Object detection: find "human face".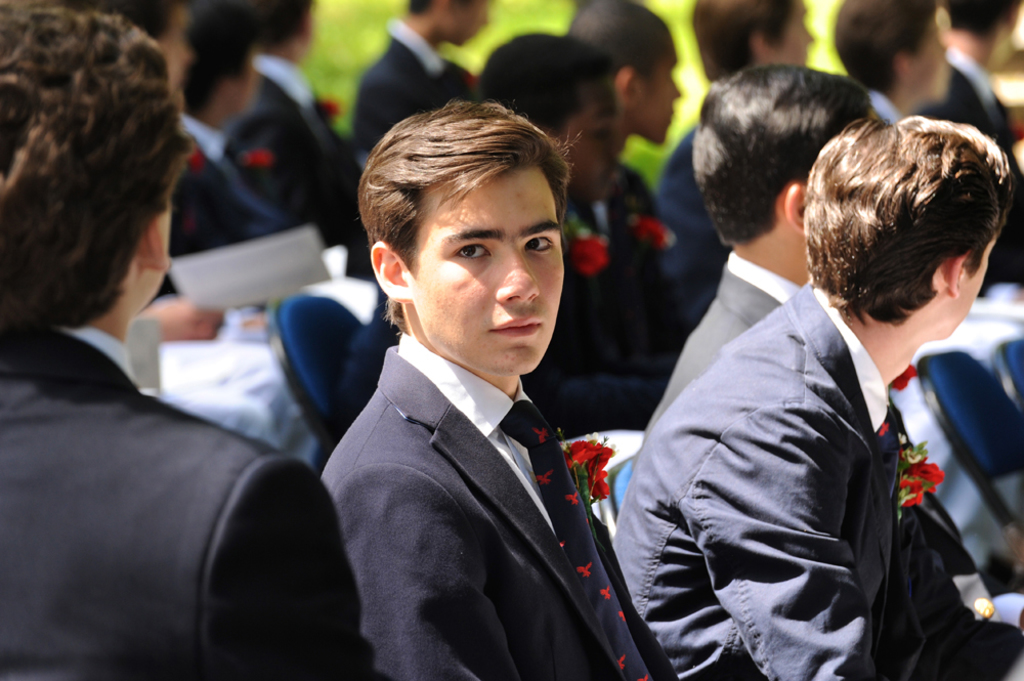
l=563, t=105, r=627, b=205.
